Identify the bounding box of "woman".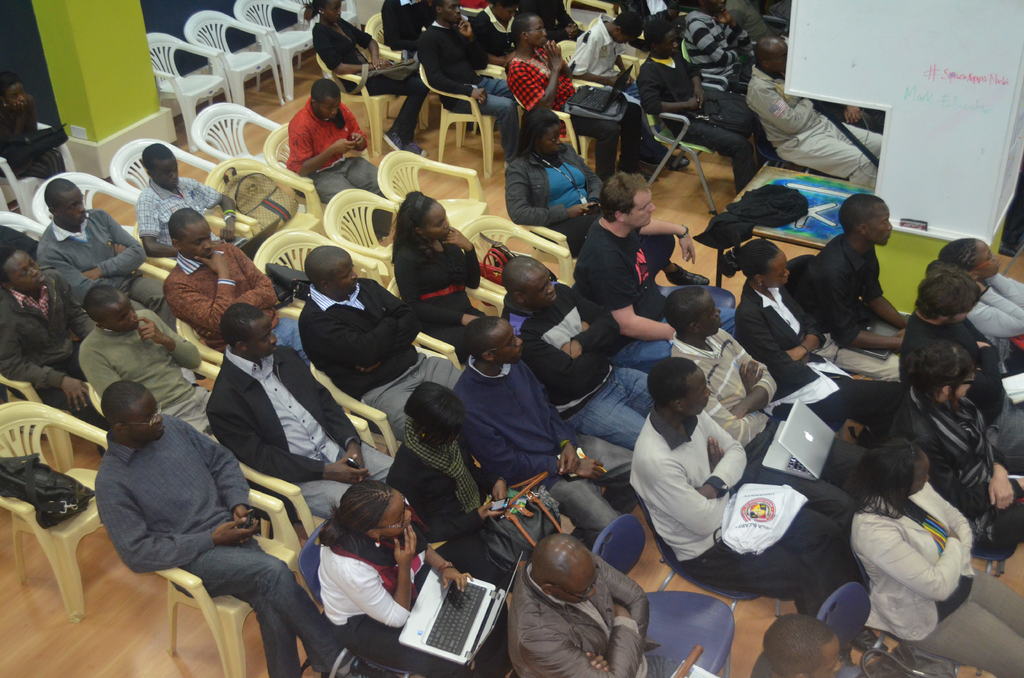
bbox(719, 241, 896, 450).
